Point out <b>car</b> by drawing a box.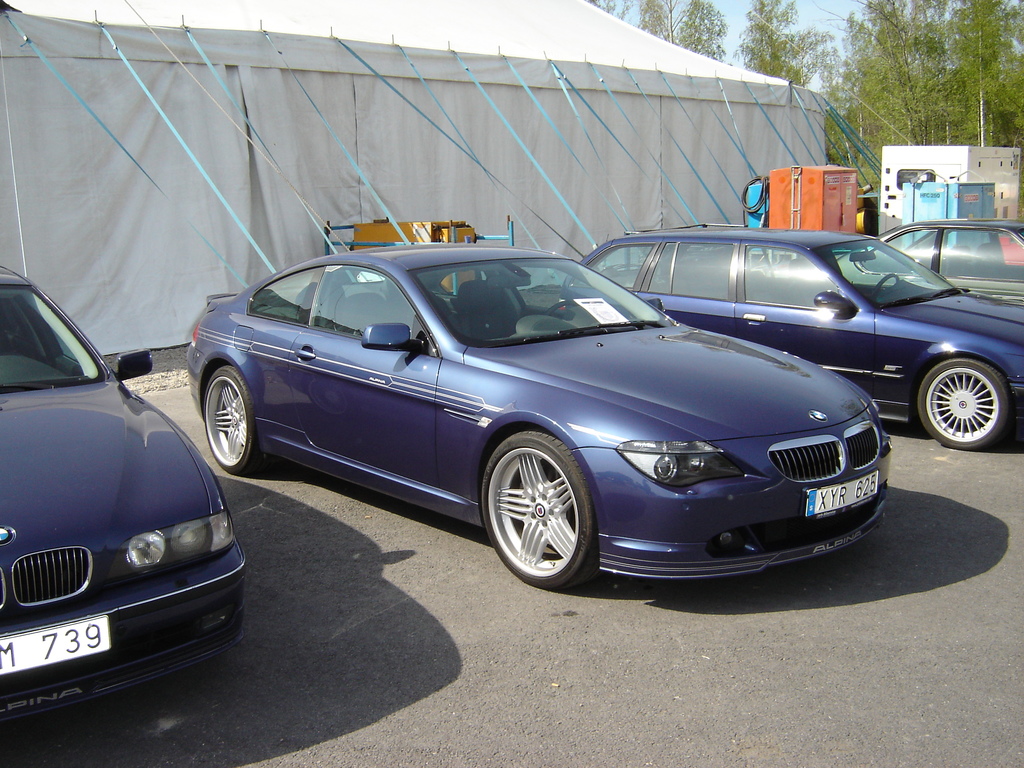
<bbox>181, 243, 897, 588</bbox>.
